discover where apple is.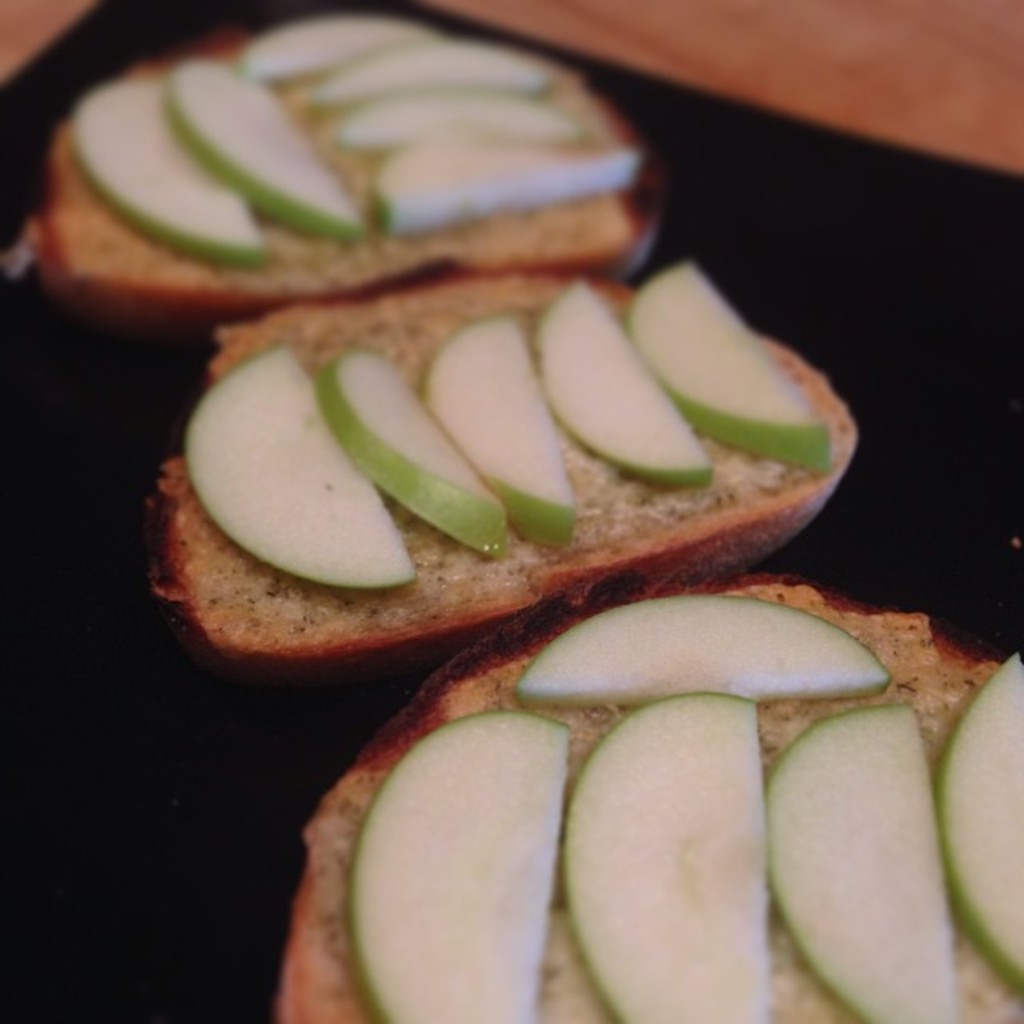
Discovered at bbox=(765, 706, 962, 1022).
